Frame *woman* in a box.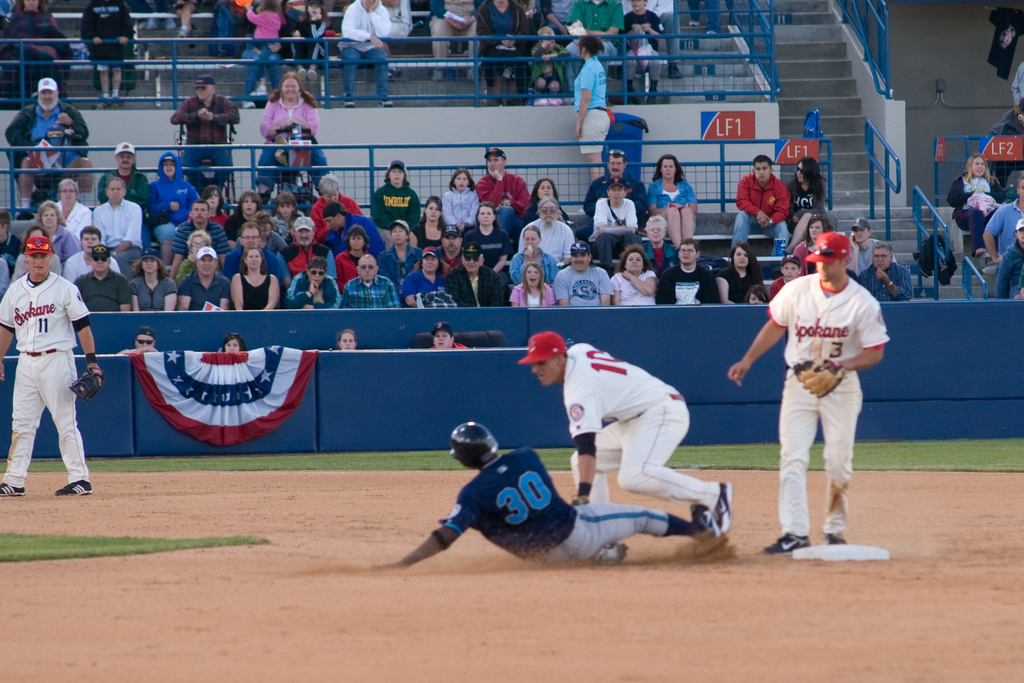
(left=718, top=243, right=769, bottom=311).
